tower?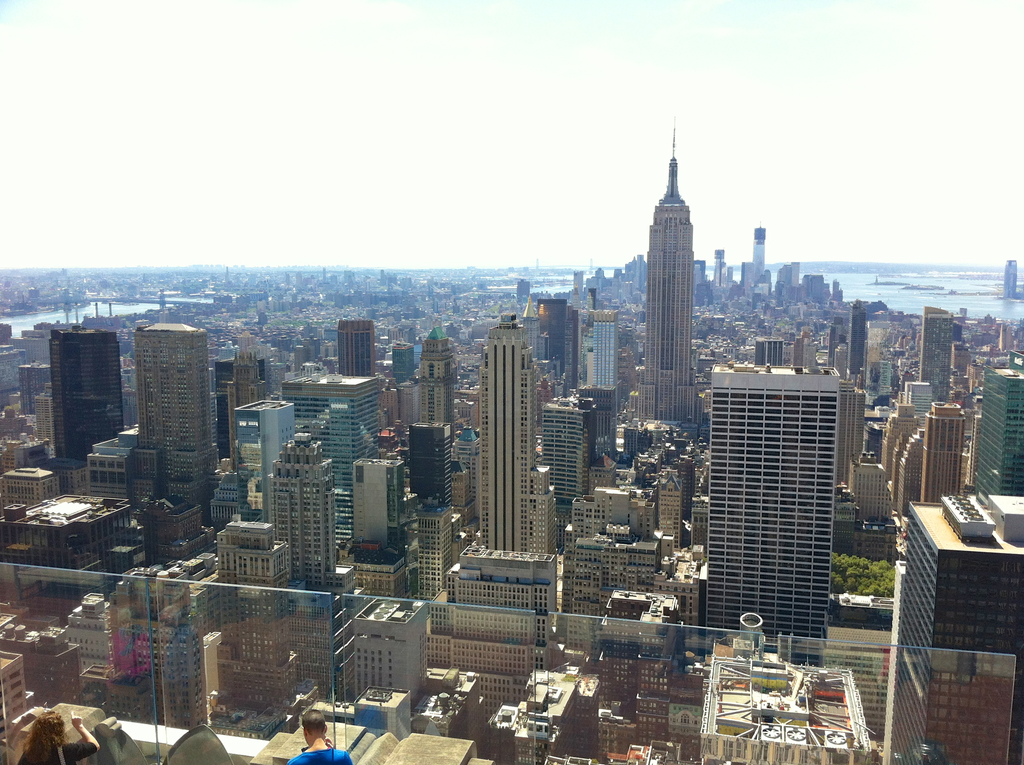
[x1=982, y1=355, x2=1023, y2=500]
